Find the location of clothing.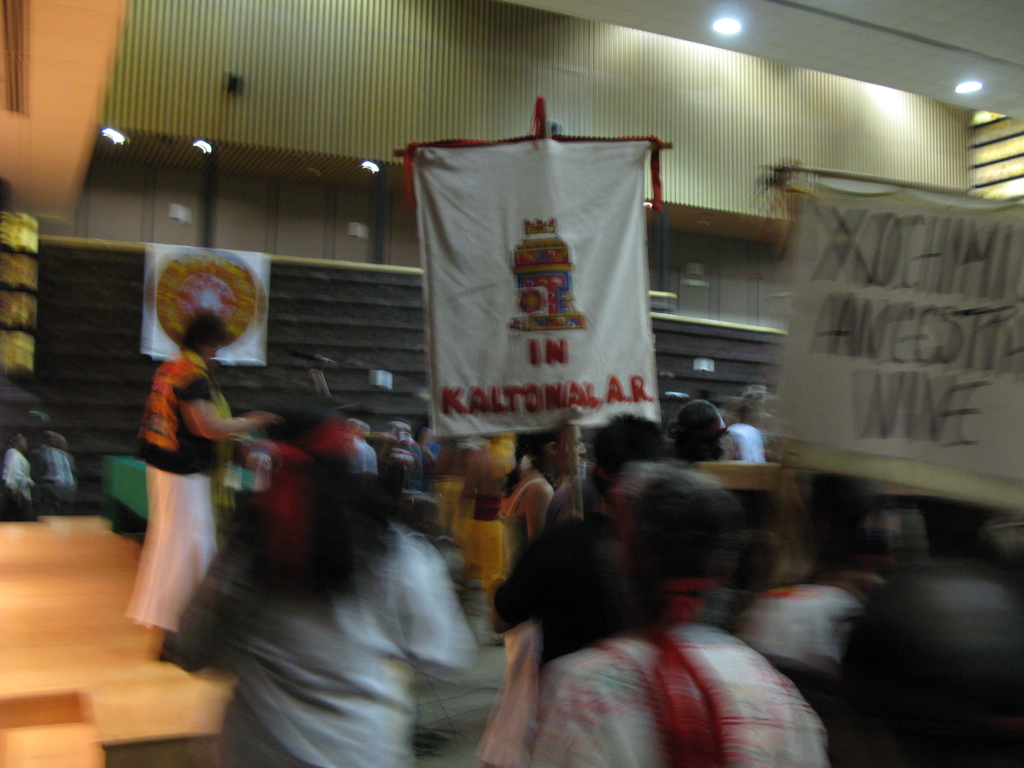
Location: region(477, 421, 533, 486).
